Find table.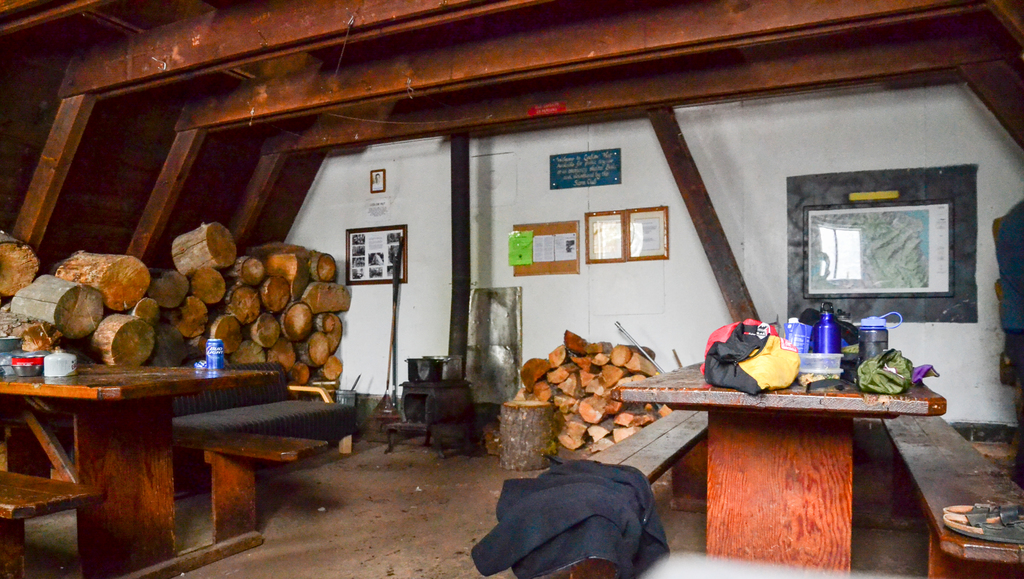
0:352:283:578.
